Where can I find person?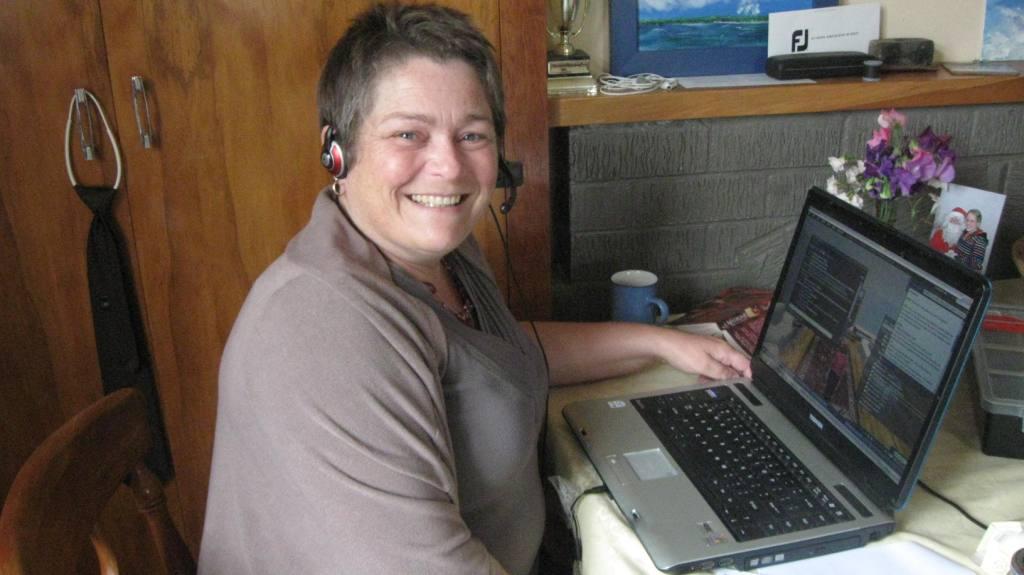
You can find it at 204/0/747/574.
